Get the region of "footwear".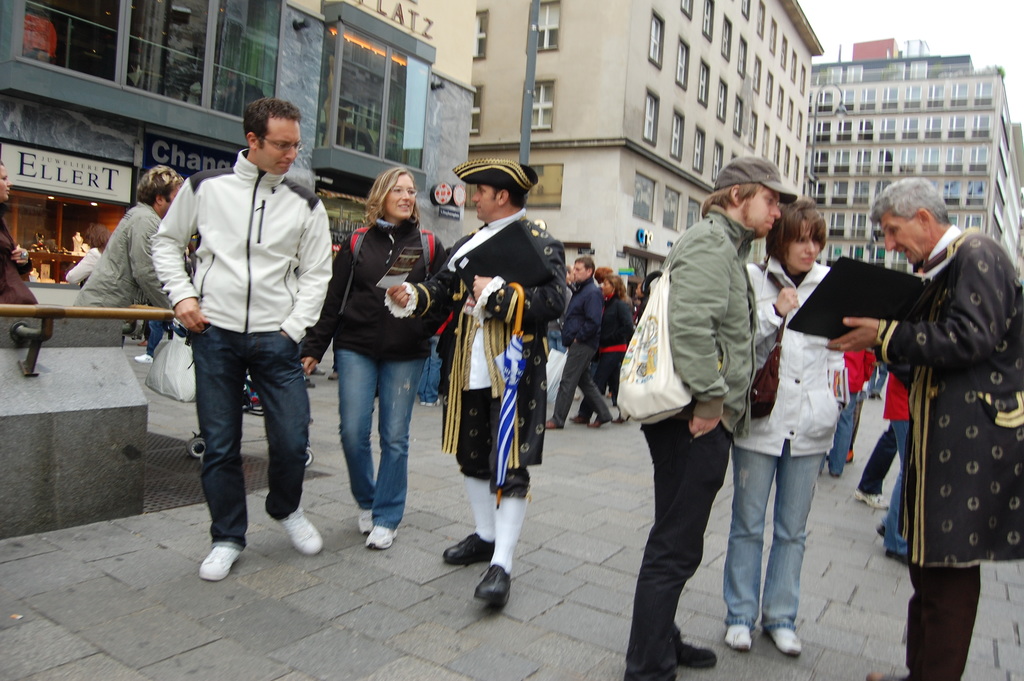
bbox(193, 531, 246, 579).
